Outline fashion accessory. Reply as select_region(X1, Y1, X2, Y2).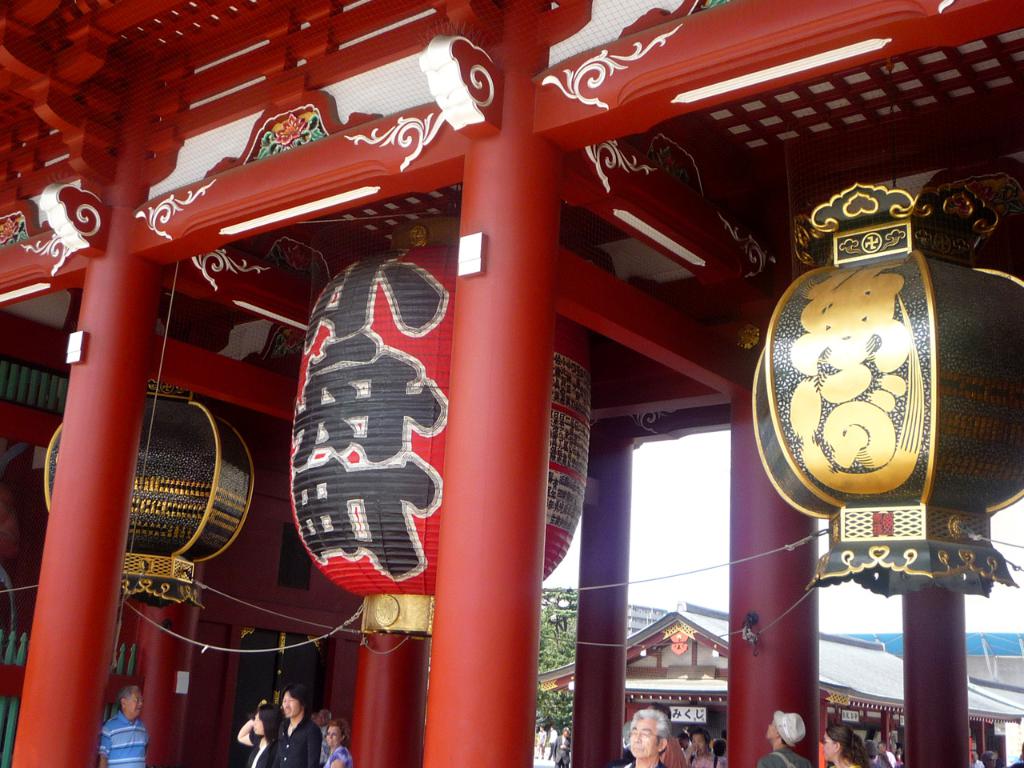
select_region(775, 709, 805, 746).
